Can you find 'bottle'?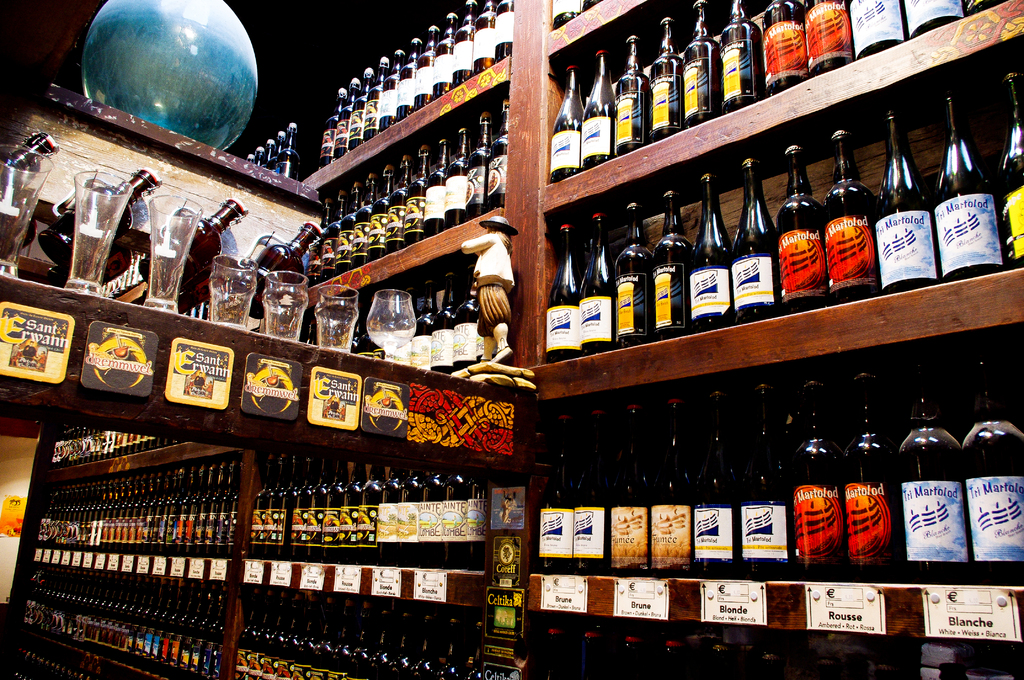
Yes, bounding box: [732, 380, 797, 588].
